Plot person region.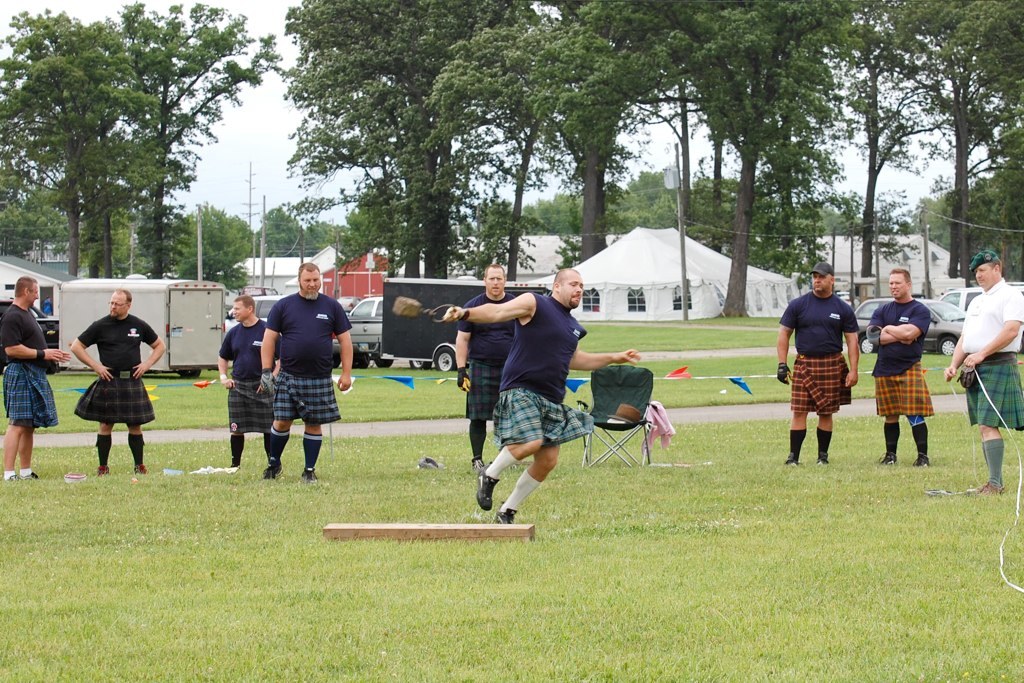
Plotted at bbox=[443, 261, 539, 474].
